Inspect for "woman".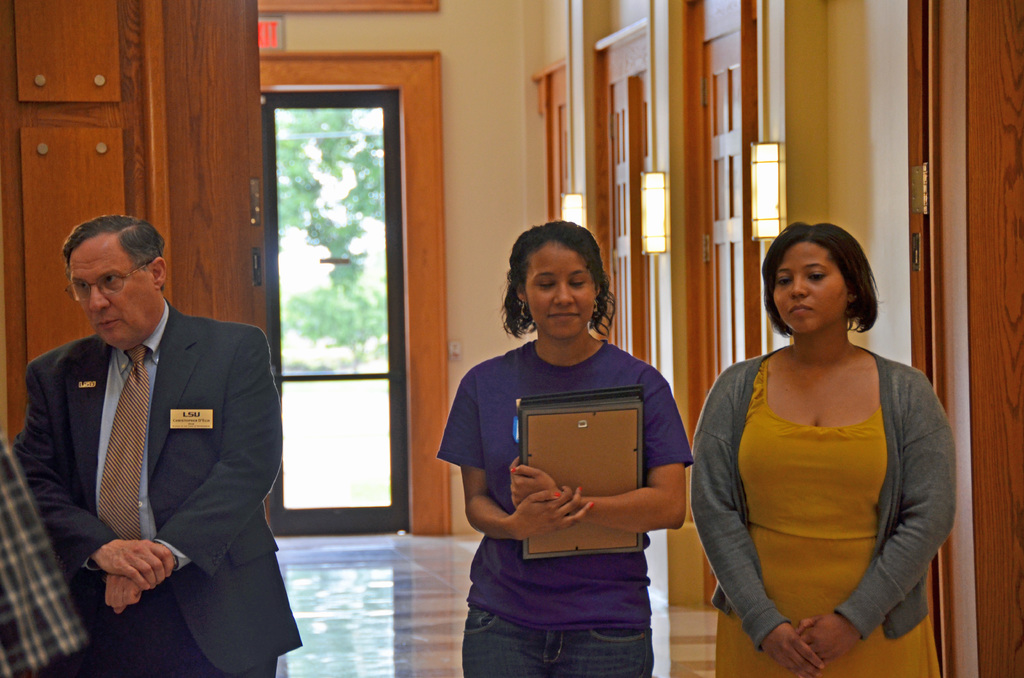
Inspection: {"left": 682, "top": 218, "right": 960, "bottom": 677}.
